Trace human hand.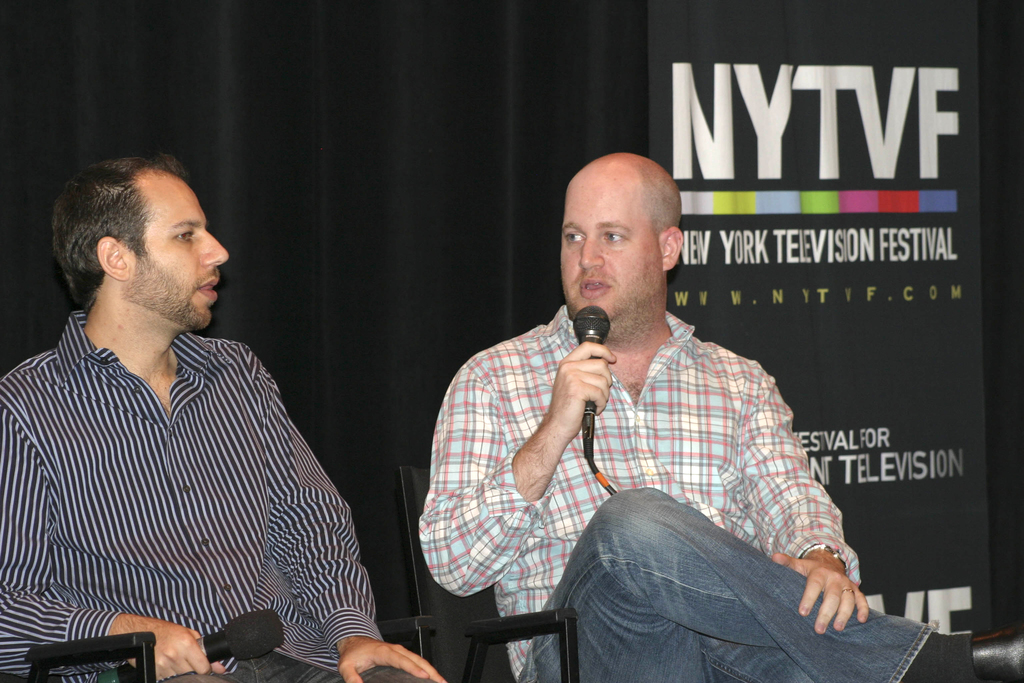
Traced to pyautogui.locateOnScreen(125, 620, 228, 680).
